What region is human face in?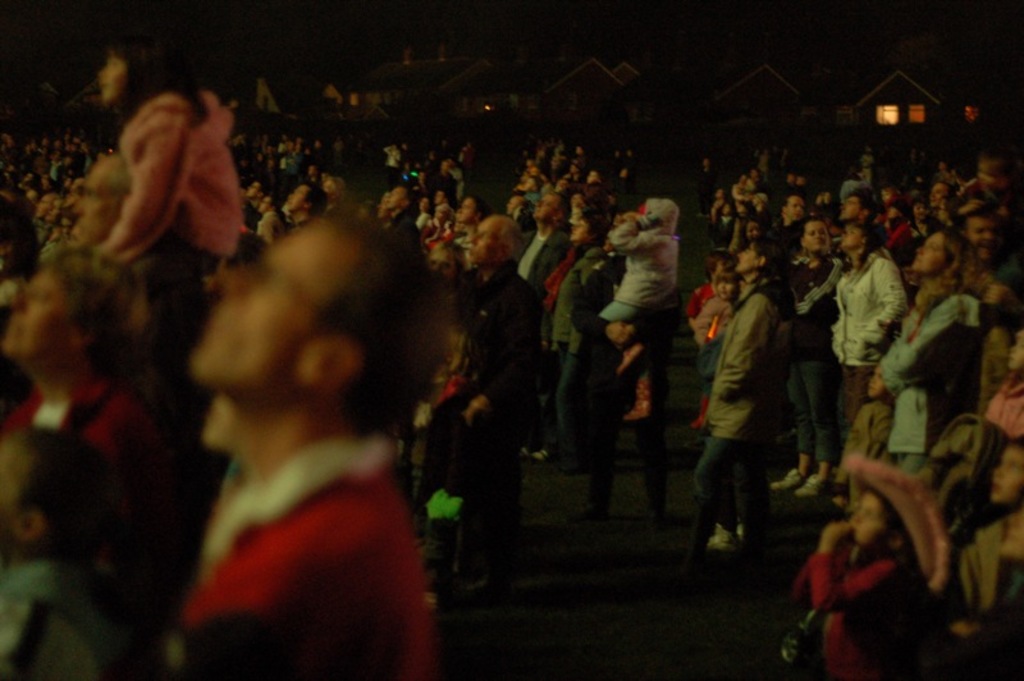
<bbox>914, 232, 947, 275</bbox>.
